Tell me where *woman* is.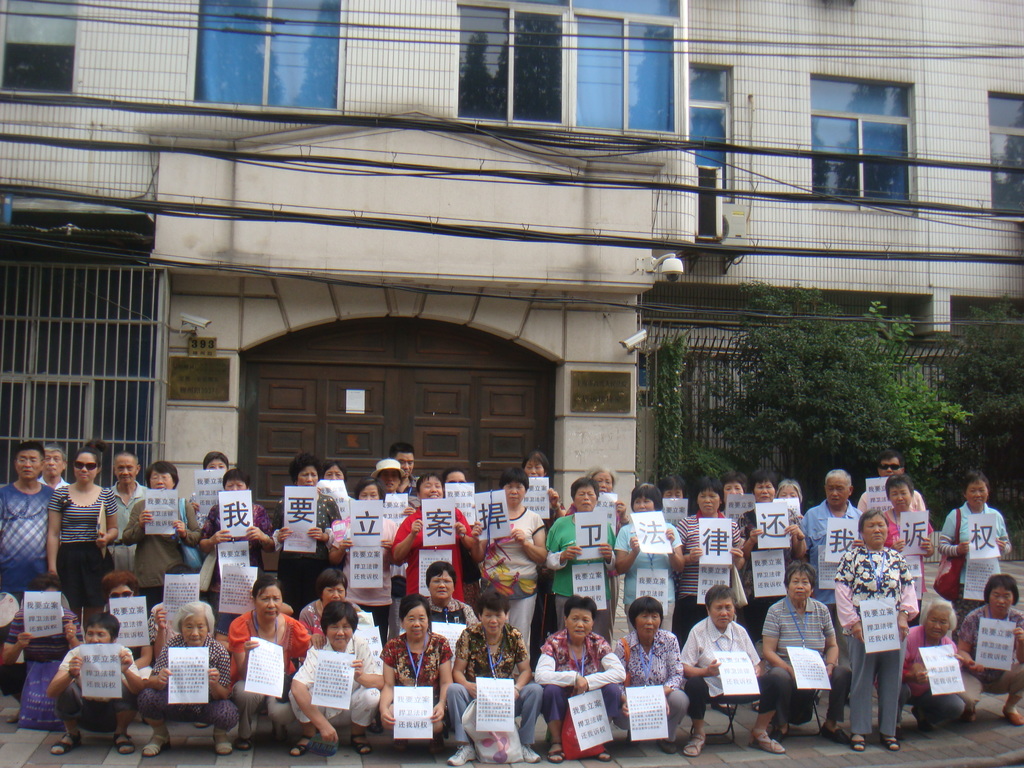
*woman* is at rect(326, 474, 397, 646).
